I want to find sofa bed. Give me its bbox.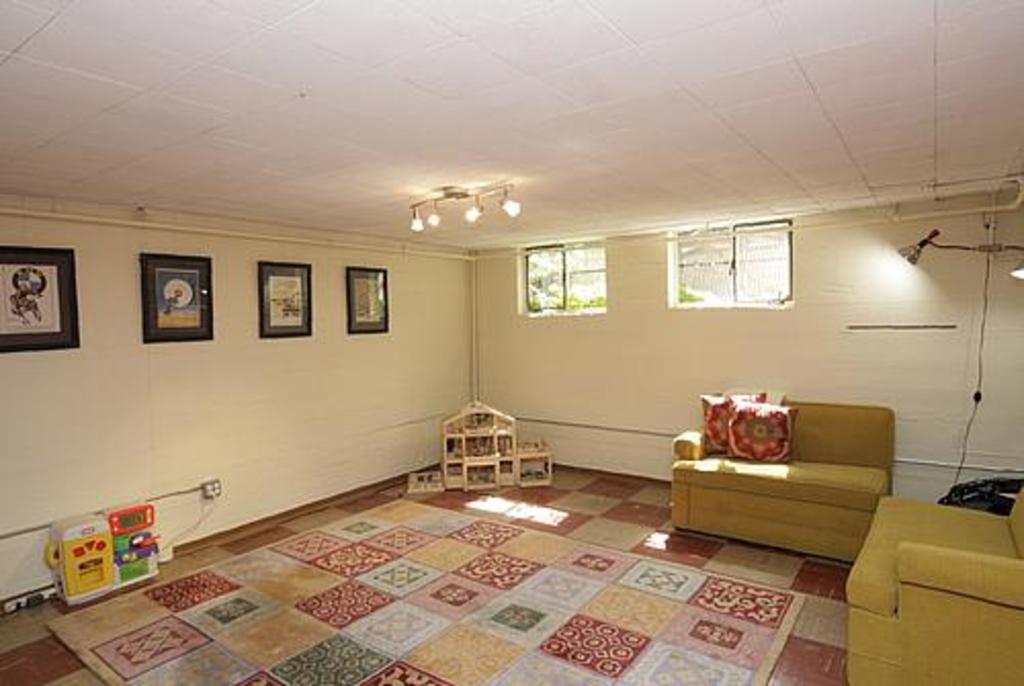
(x1=670, y1=387, x2=895, y2=567).
